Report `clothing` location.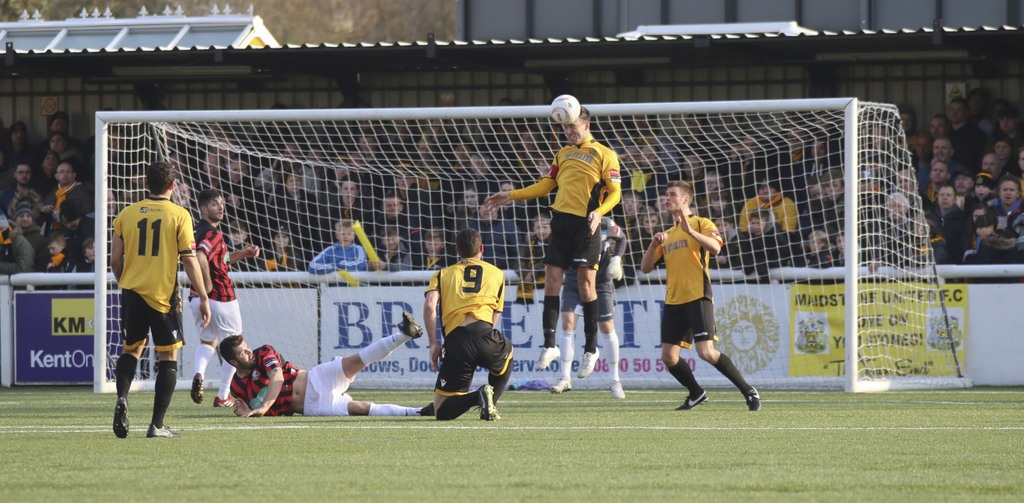
Report: box(435, 167, 468, 205).
